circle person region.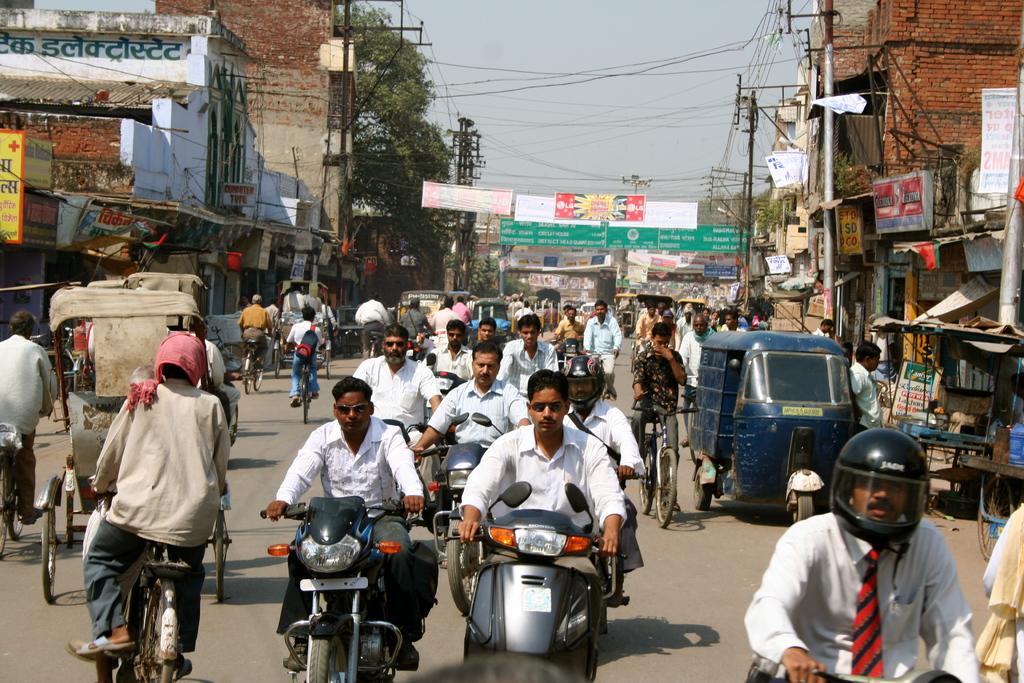
Region: (x1=280, y1=298, x2=328, y2=409).
